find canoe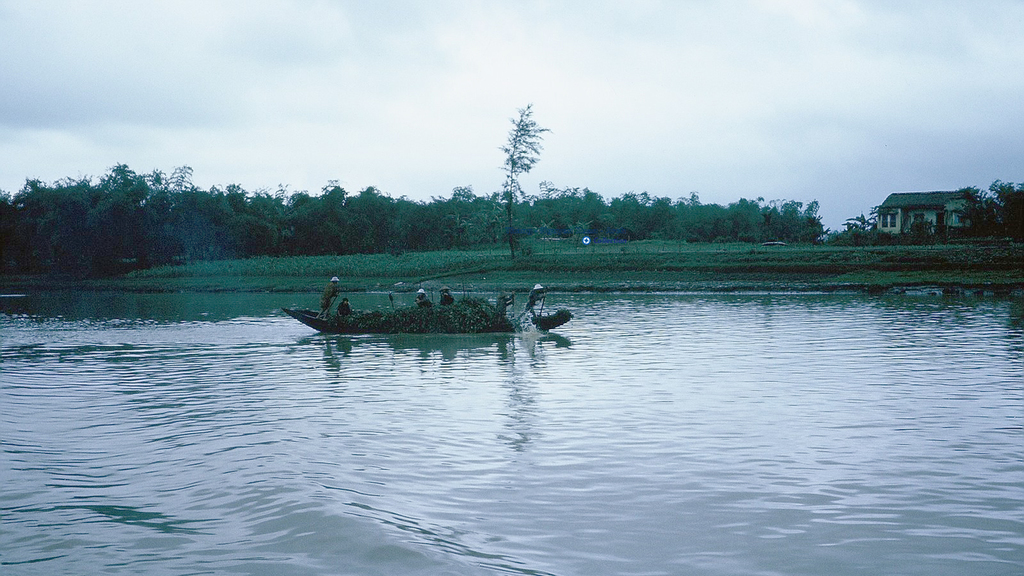
(x1=285, y1=310, x2=570, y2=326)
